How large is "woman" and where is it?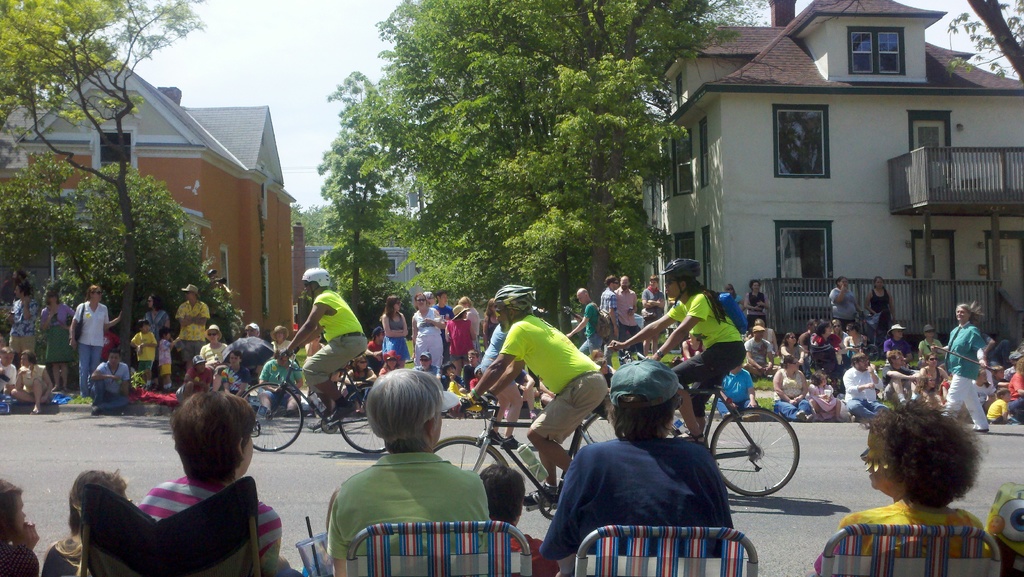
Bounding box: bbox(746, 275, 772, 334).
